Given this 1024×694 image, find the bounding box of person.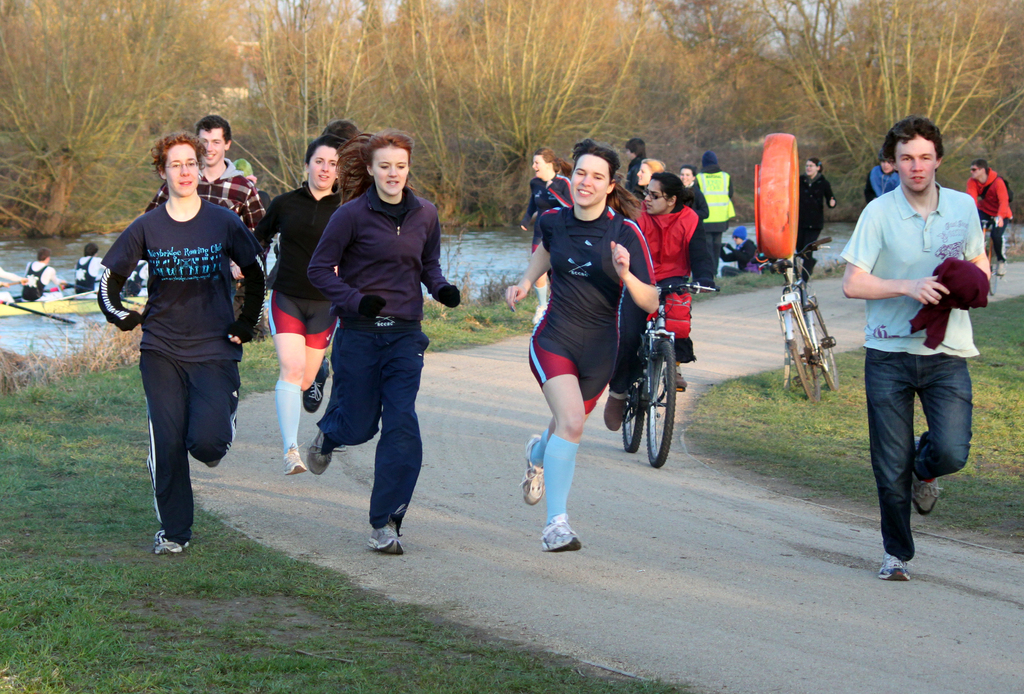
[left=866, top=152, right=908, bottom=211].
